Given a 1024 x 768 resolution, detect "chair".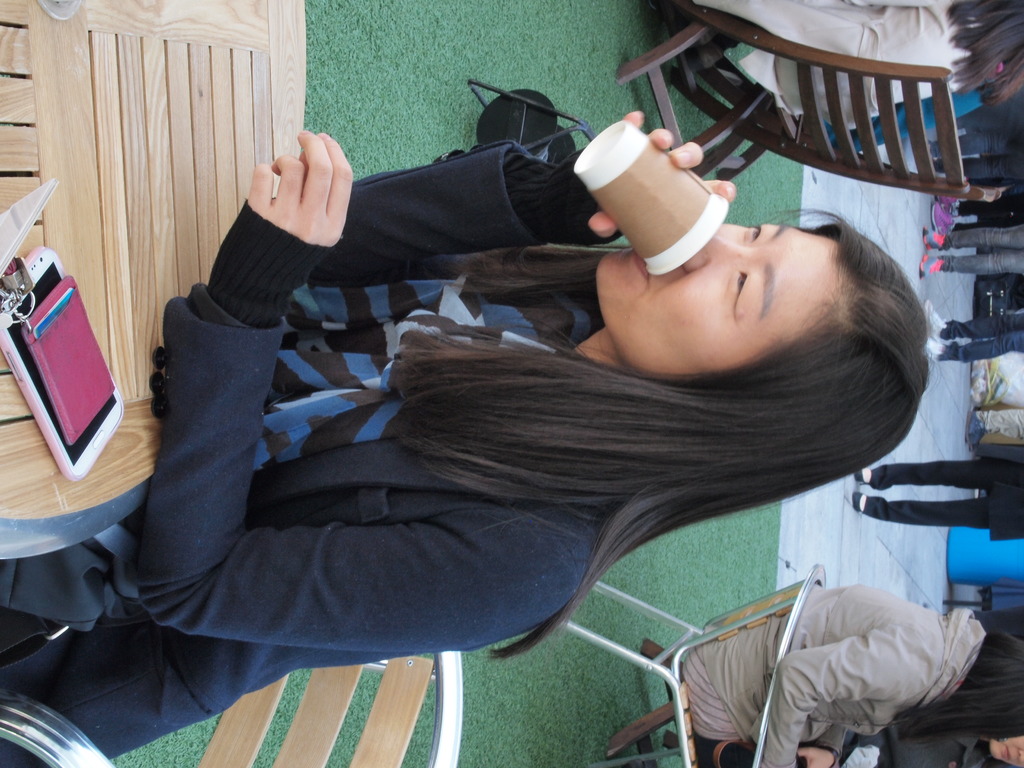
0 646 465 767.
